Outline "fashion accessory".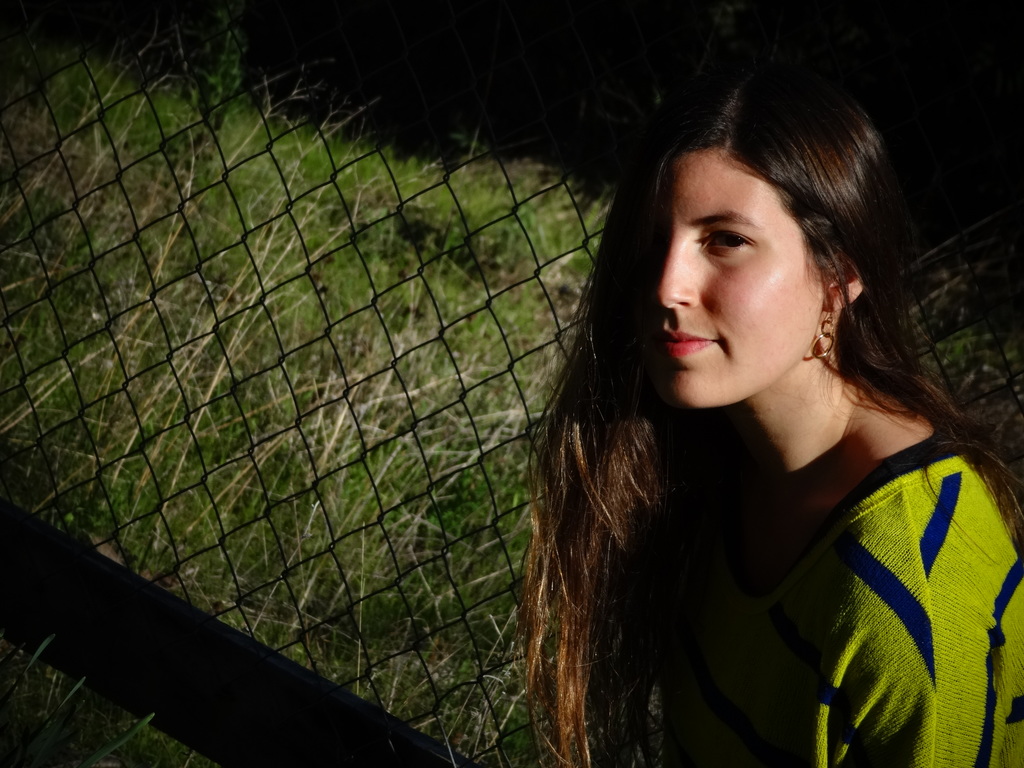
Outline: l=811, t=301, r=840, b=360.
